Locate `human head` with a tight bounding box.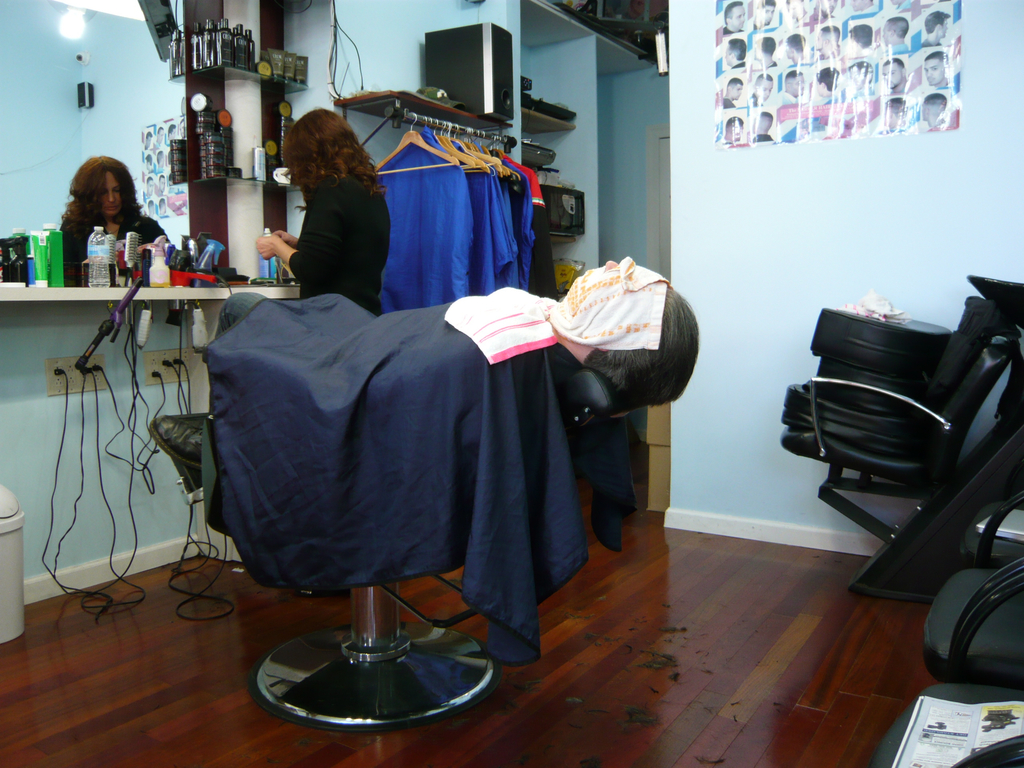
[x1=557, y1=260, x2=701, y2=411].
